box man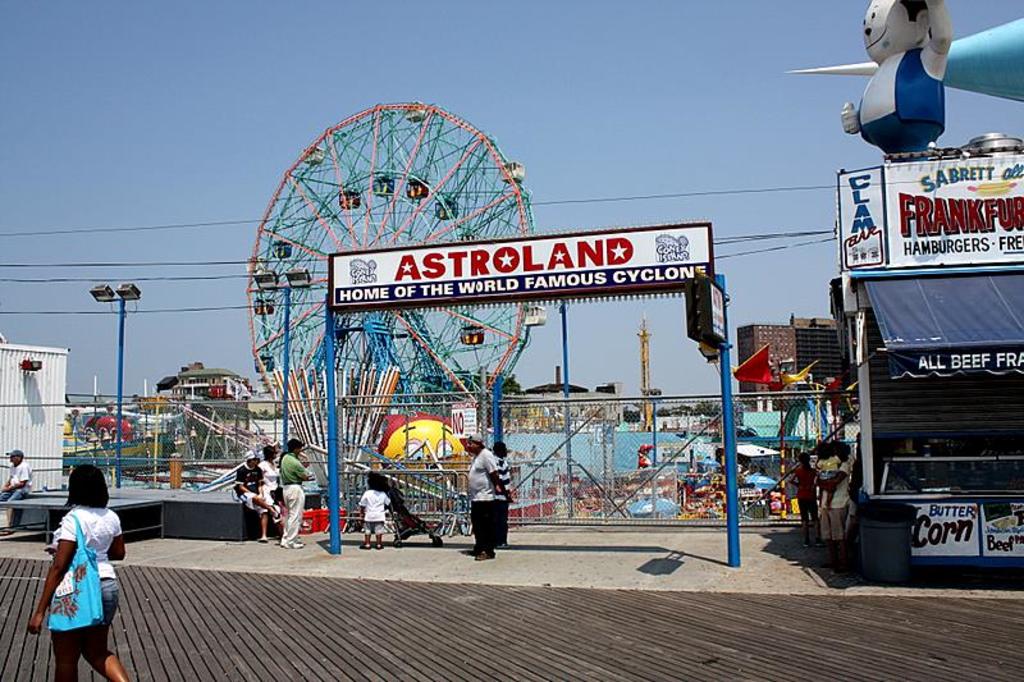
x1=279, y1=439, x2=316, y2=553
